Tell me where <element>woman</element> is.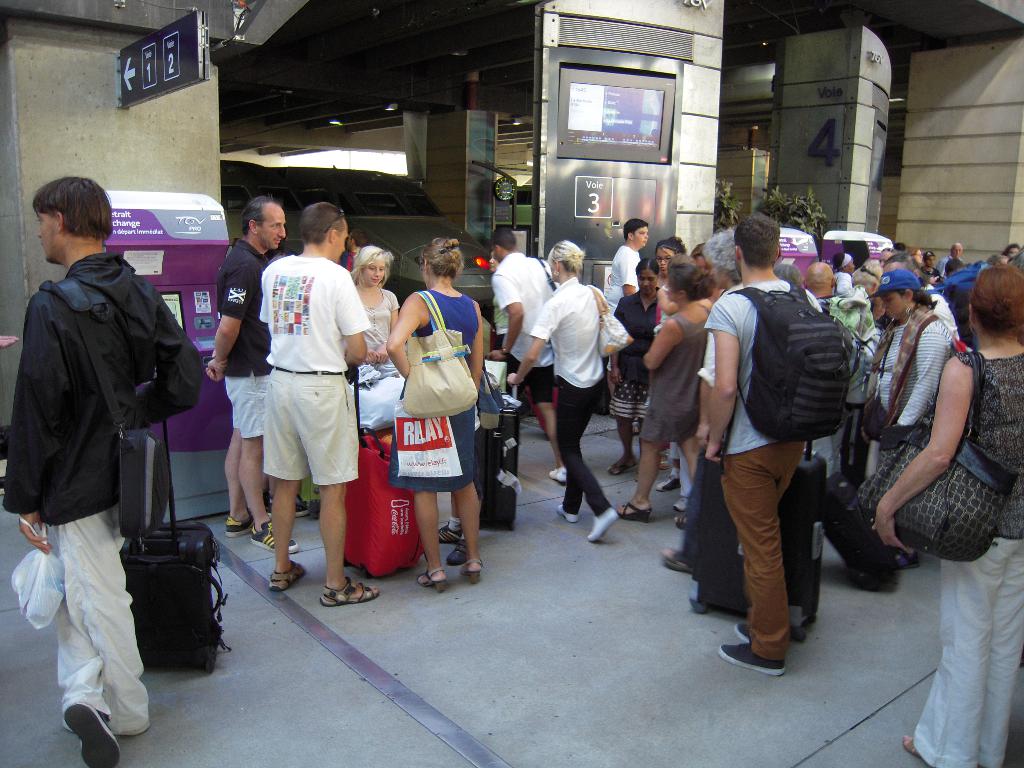
<element>woman</element> is at bbox=(831, 253, 856, 295).
